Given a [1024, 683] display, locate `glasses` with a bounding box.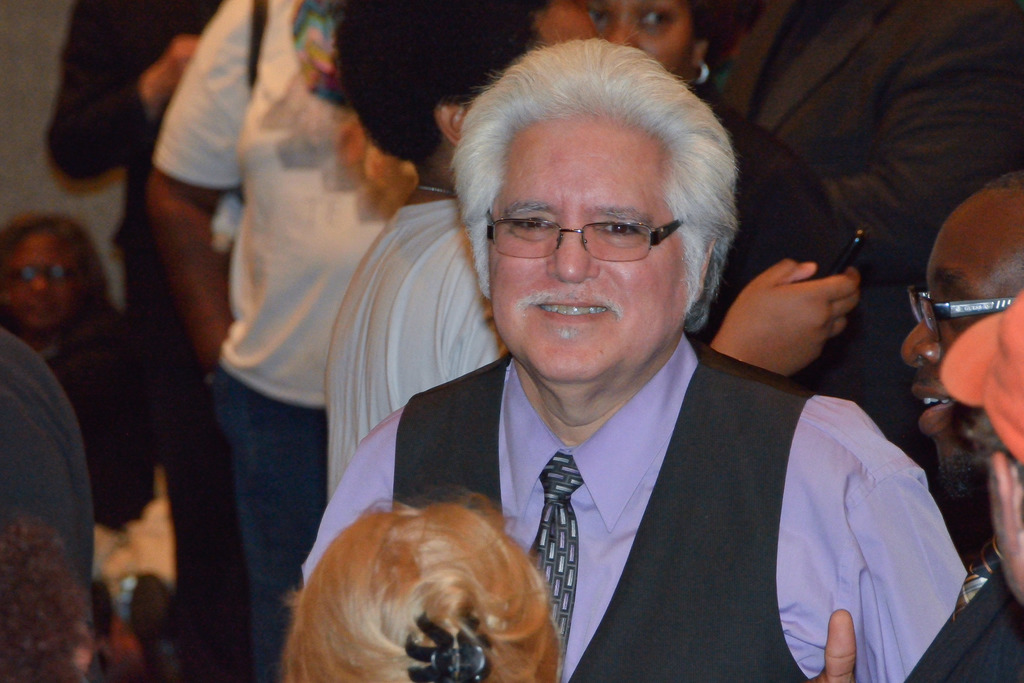
Located: crop(490, 210, 689, 264).
